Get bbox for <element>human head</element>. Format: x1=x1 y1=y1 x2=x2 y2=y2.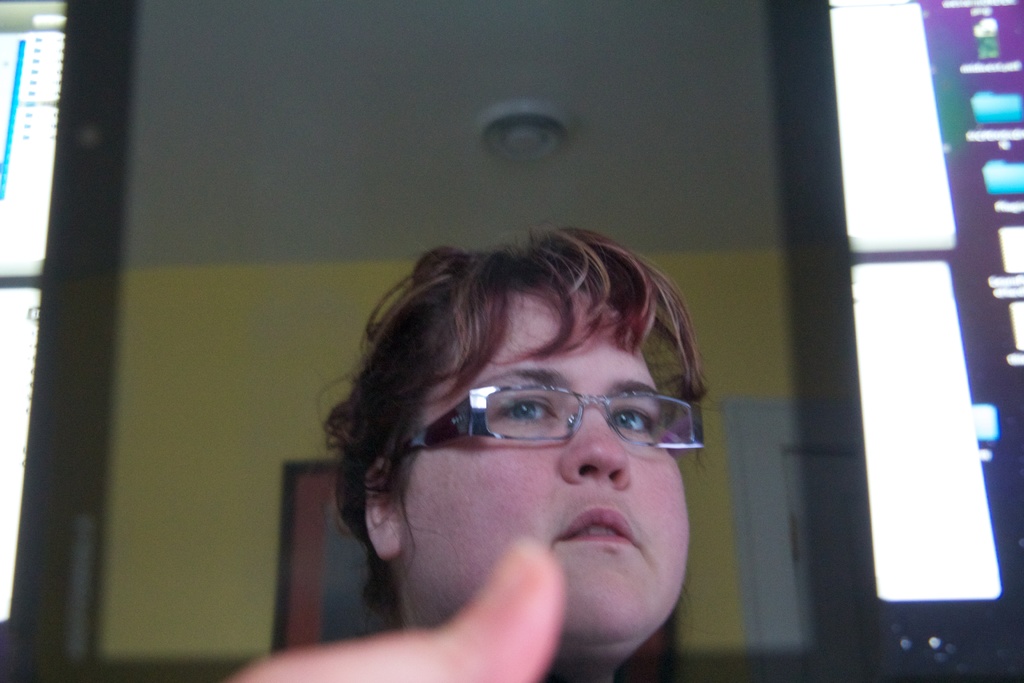
x1=312 y1=220 x2=710 y2=644.
